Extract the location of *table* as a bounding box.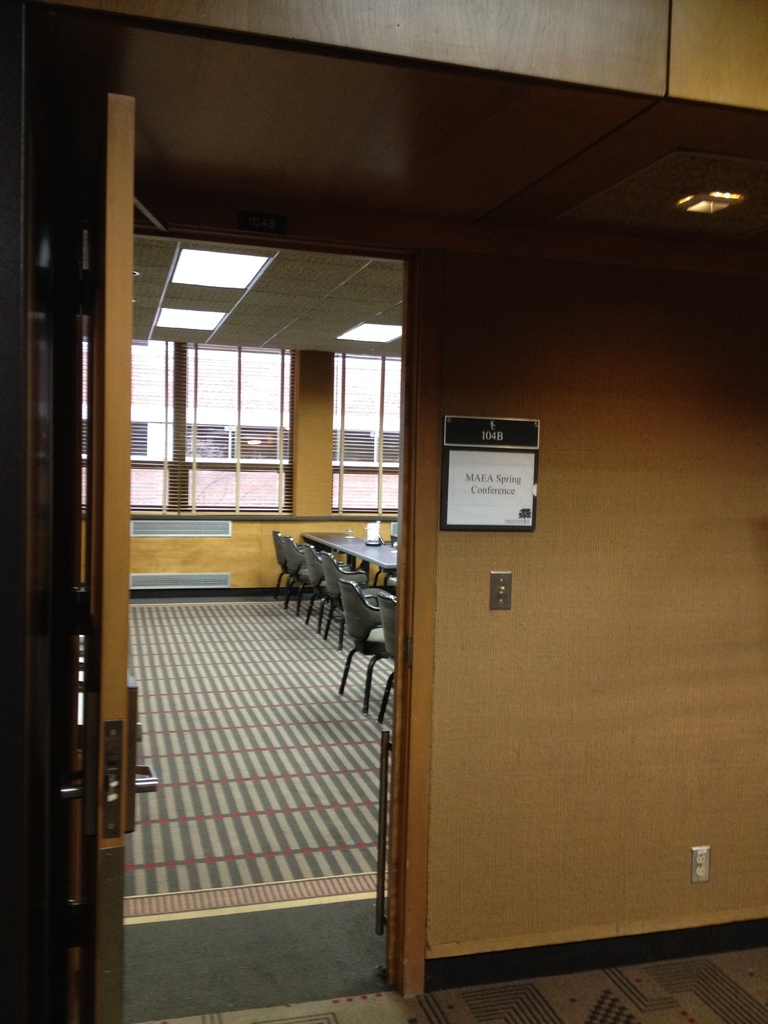
bbox=(300, 523, 401, 589).
